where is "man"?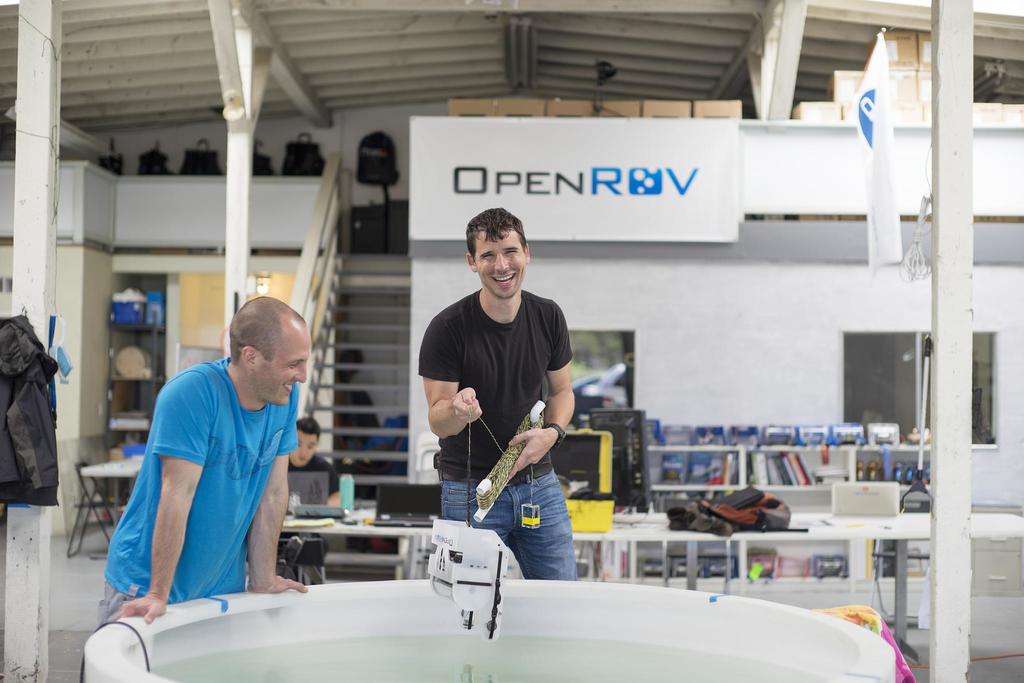
crop(97, 295, 308, 628).
